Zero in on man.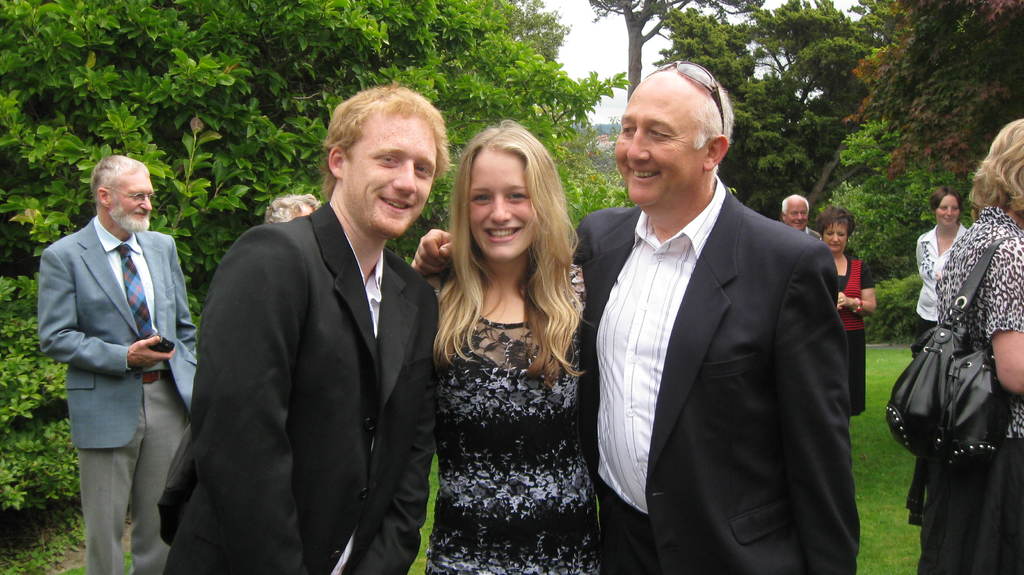
Zeroed in: crop(410, 51, 860, 574).
